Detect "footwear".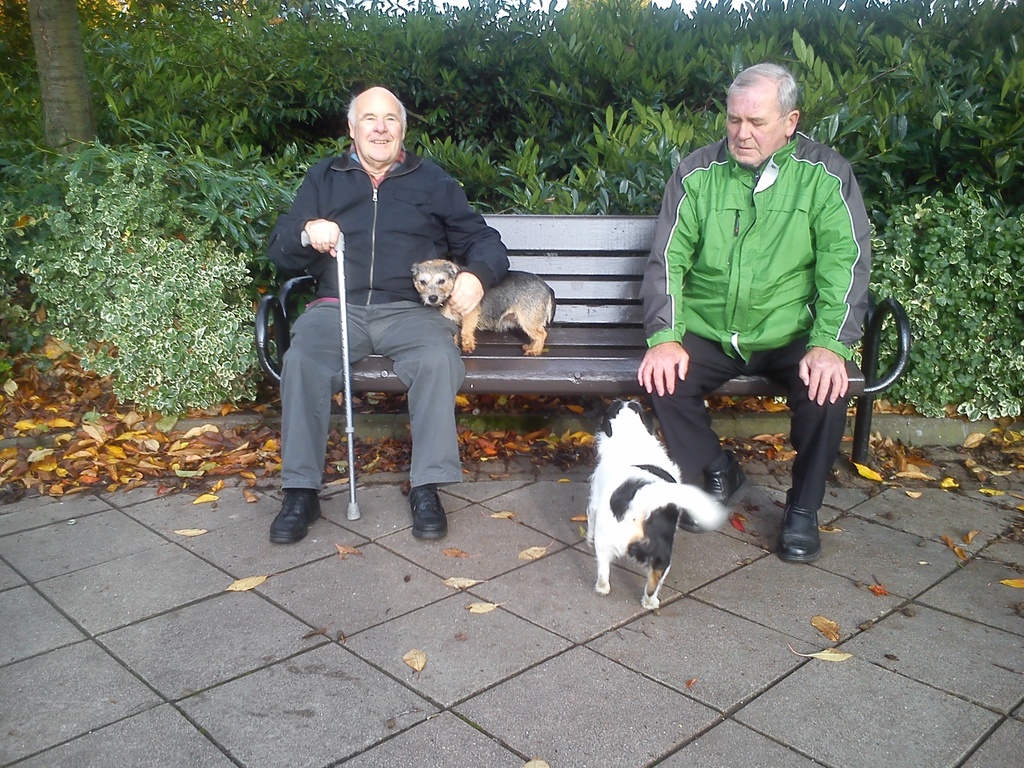
Detected at l=679, t=451, r=747, b=534.
